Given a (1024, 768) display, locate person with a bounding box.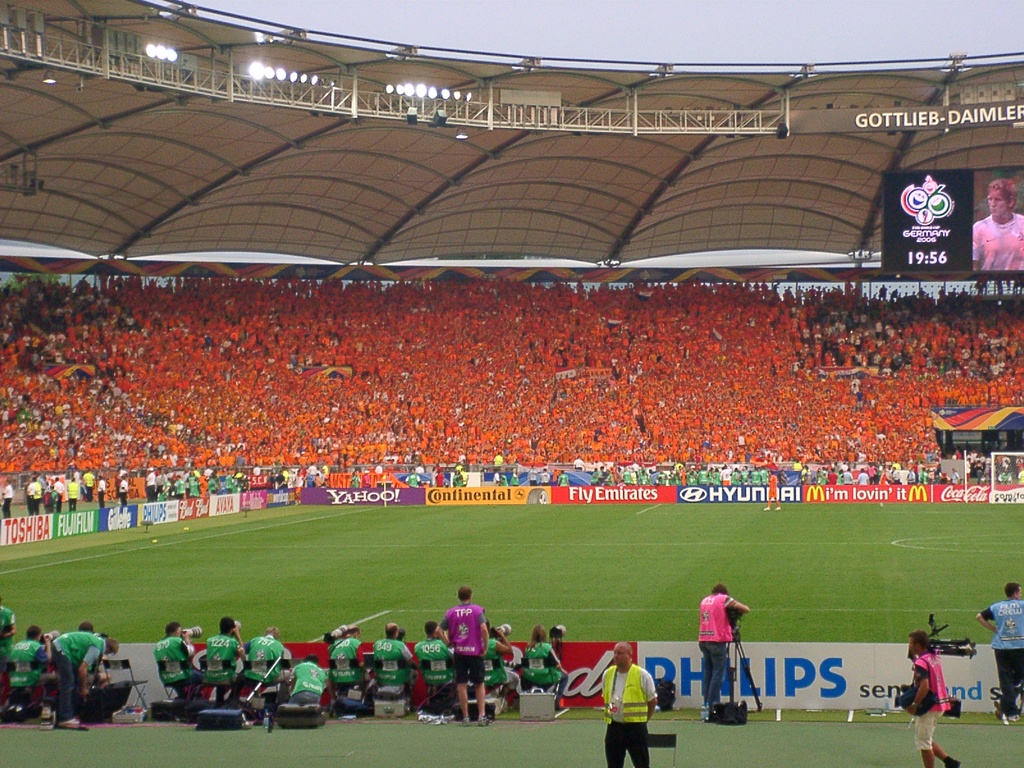
Located: x1=364 y1=615 x2=412 y2=698.
